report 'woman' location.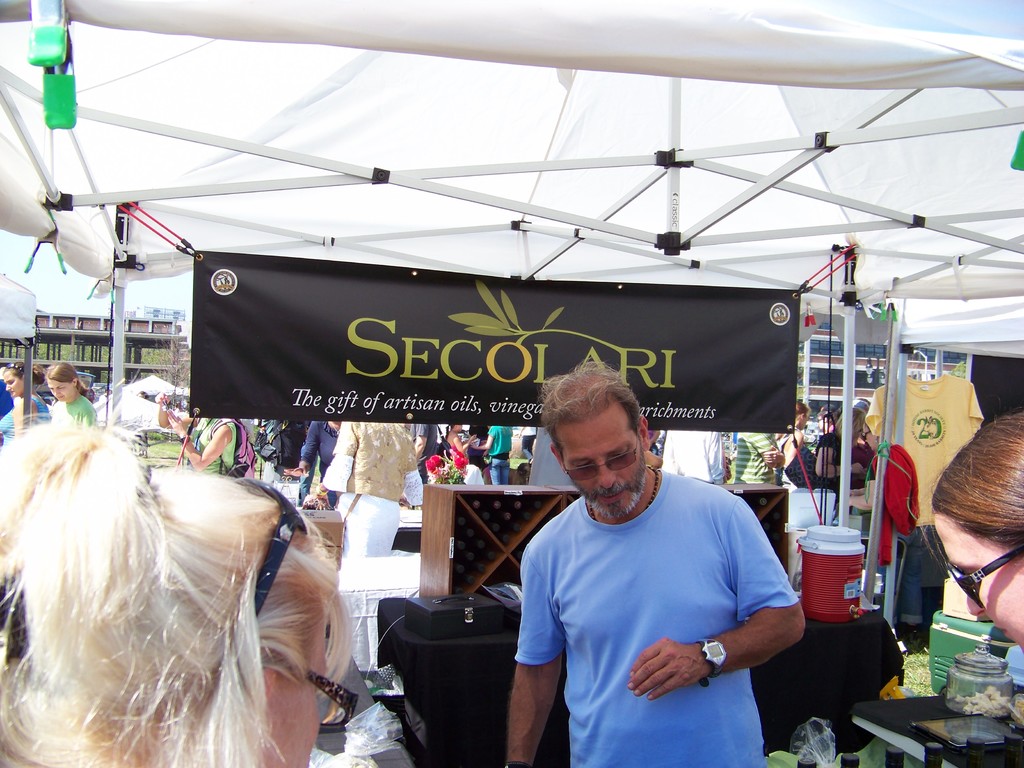
Report: Rect(0, 369, 327, 767).
